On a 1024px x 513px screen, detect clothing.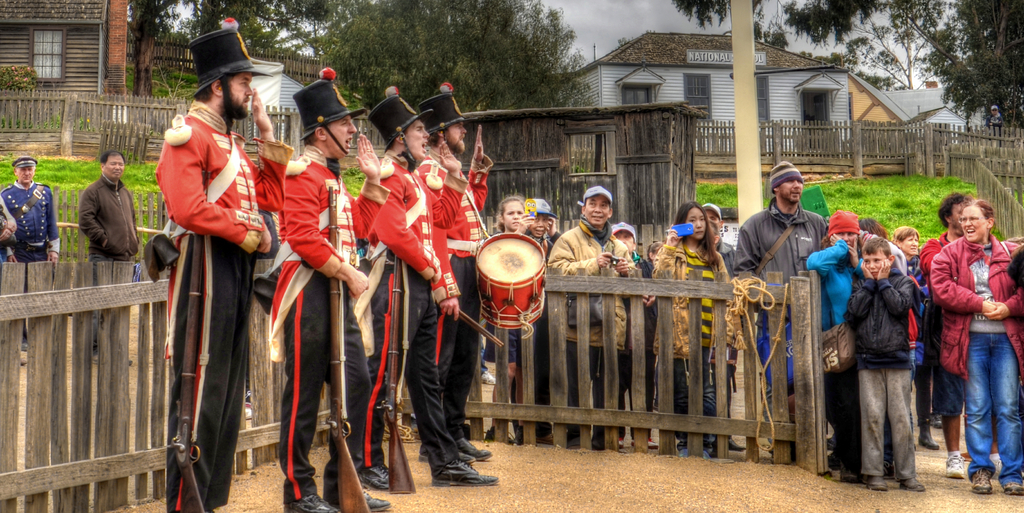
bbox=[415, 151, 497, 430].
